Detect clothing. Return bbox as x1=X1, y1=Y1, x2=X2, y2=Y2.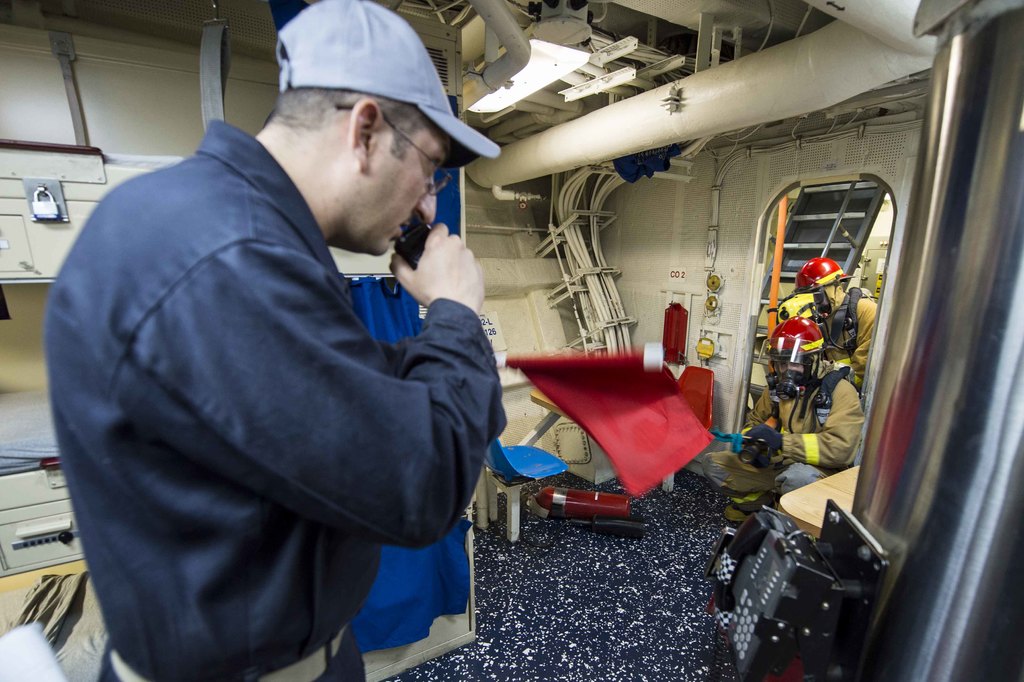
x1=699, y1=365, x2=866, y2=497.
